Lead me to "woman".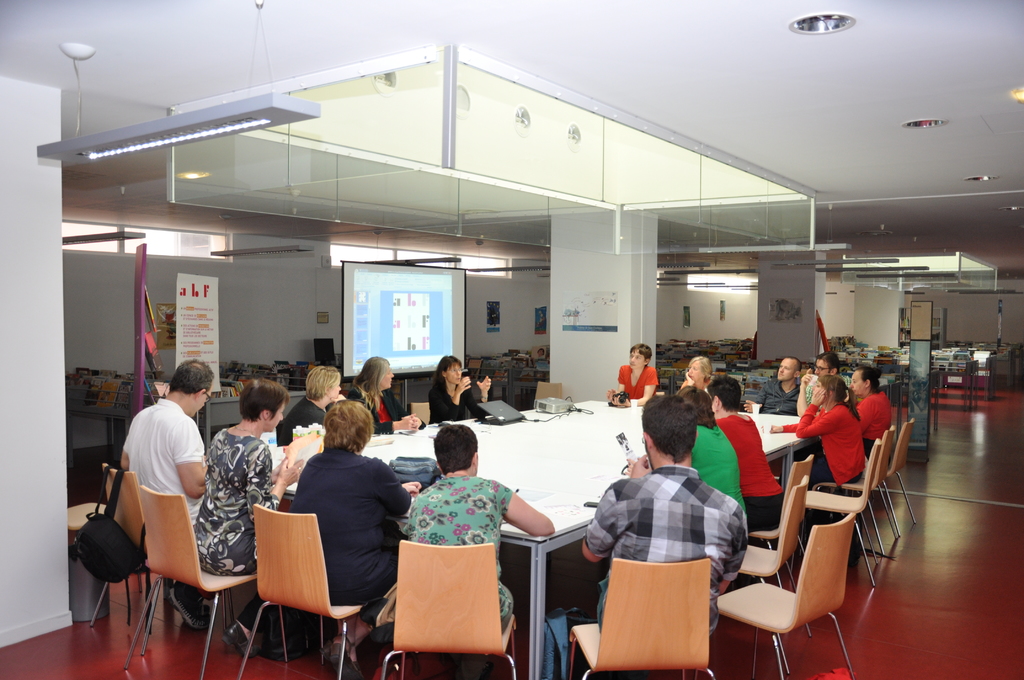
Lead to (278, 366, 348, 448).
